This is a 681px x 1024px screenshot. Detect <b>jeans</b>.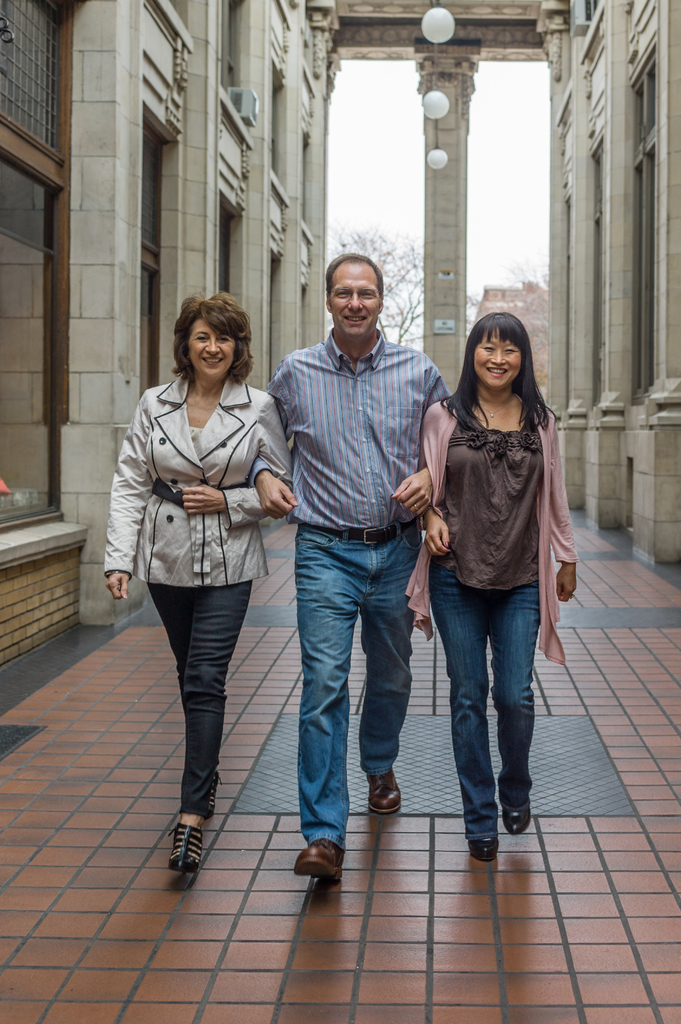
left=430, top=561, right=535, bottom=844.
